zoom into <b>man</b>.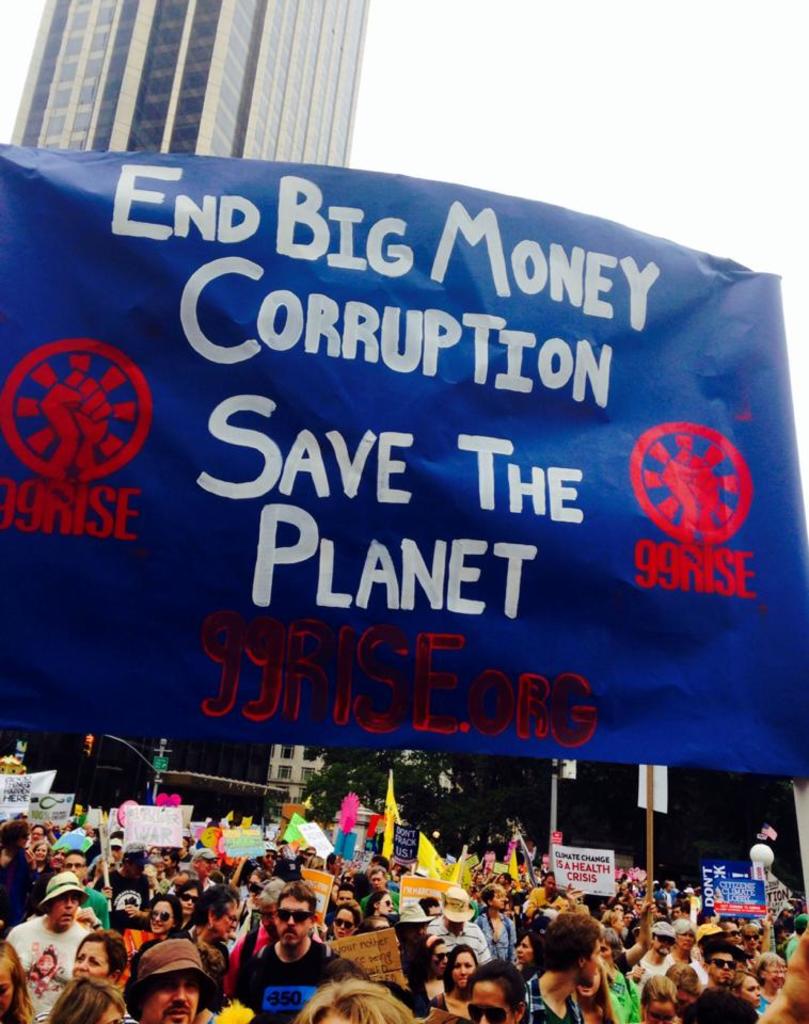
Zoom target: [525, 869, 566, 914].
